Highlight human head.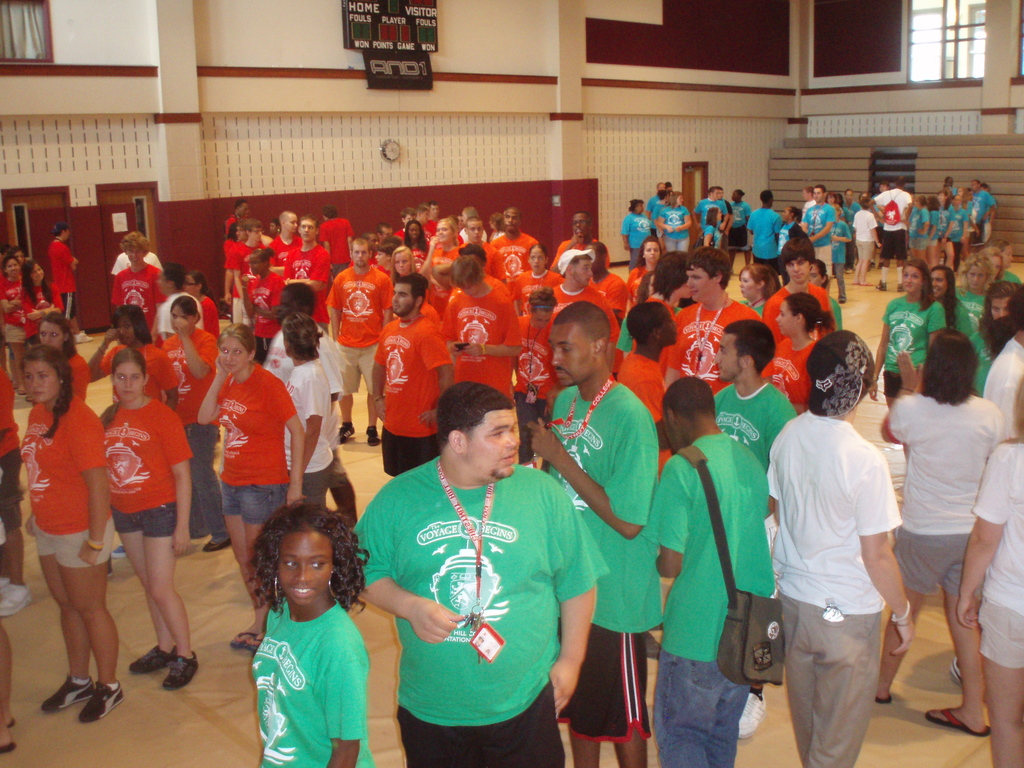
Highlighted region: x1=584, y1=239, x2=606, y2=266.
